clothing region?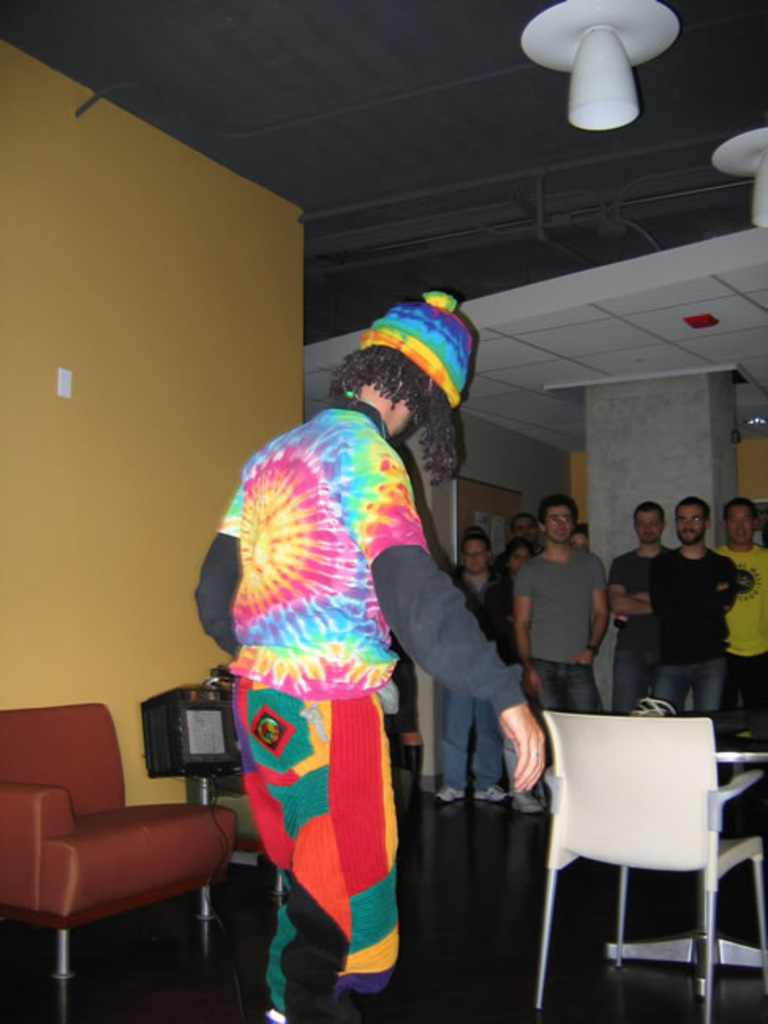
517:664:593:717
